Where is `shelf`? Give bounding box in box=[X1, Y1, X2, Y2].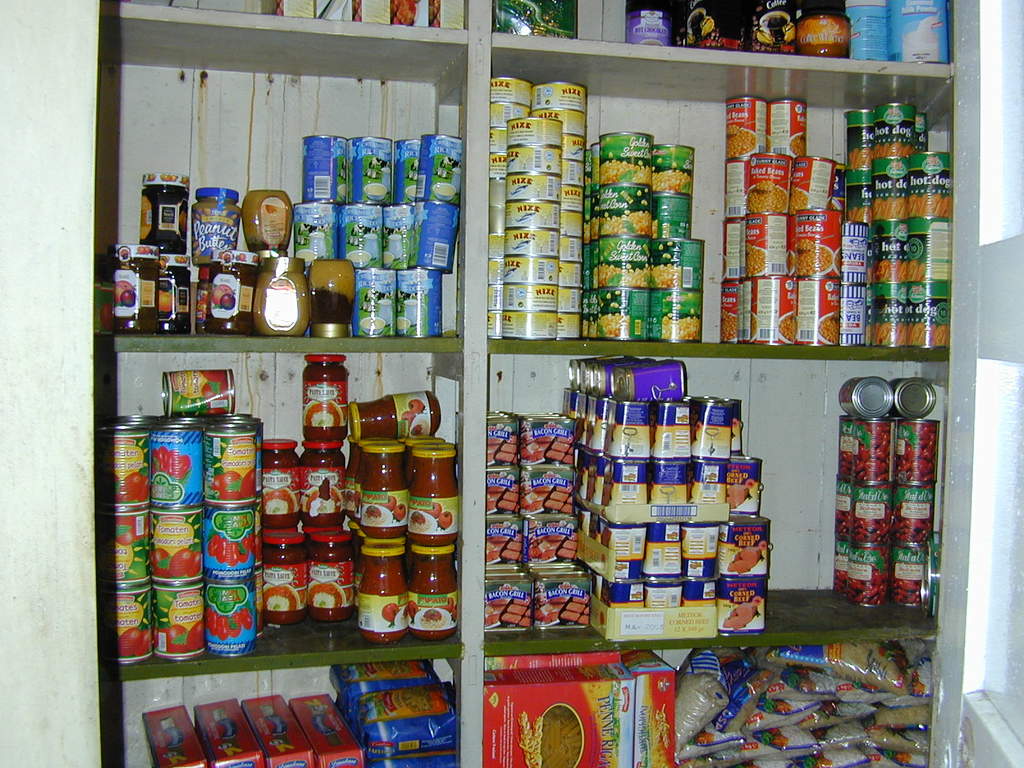
box=[120, 655, 479, 767].
